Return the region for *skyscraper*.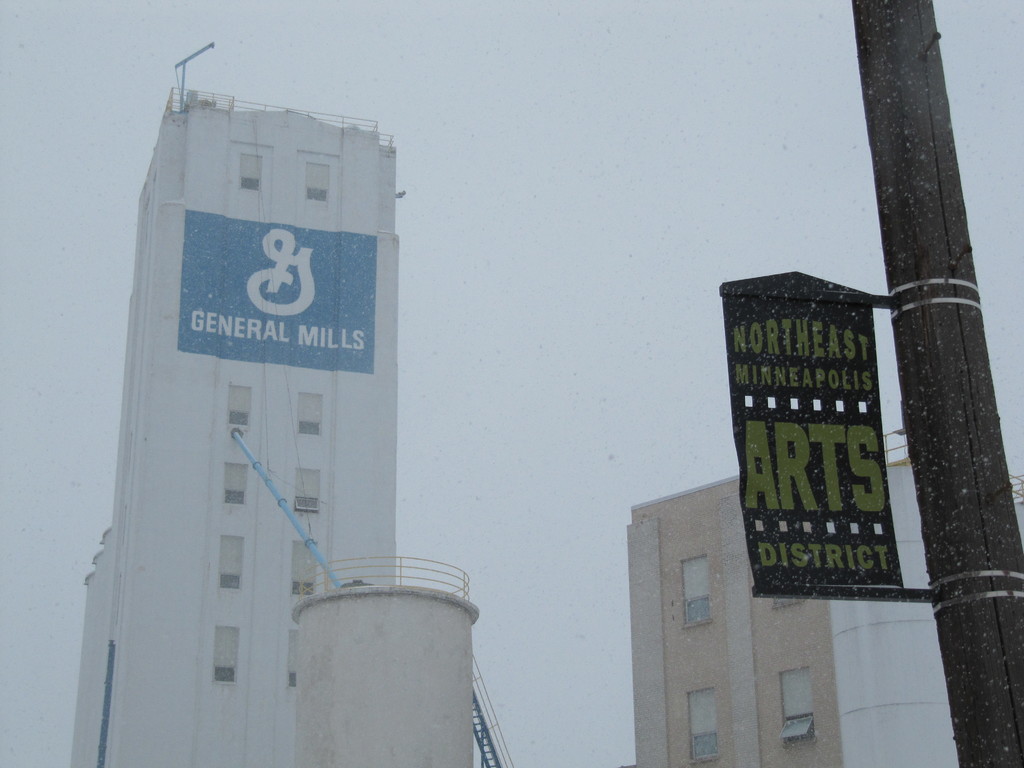
47/0/459/722.
